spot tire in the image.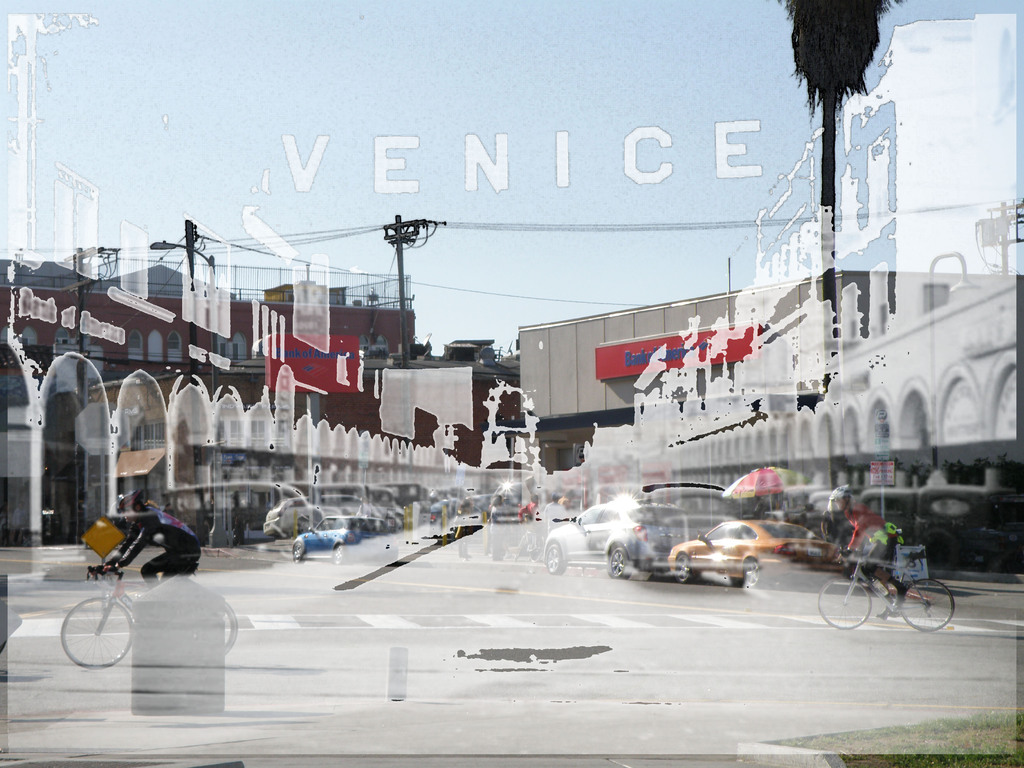
tire found at 333:545:351:563.
